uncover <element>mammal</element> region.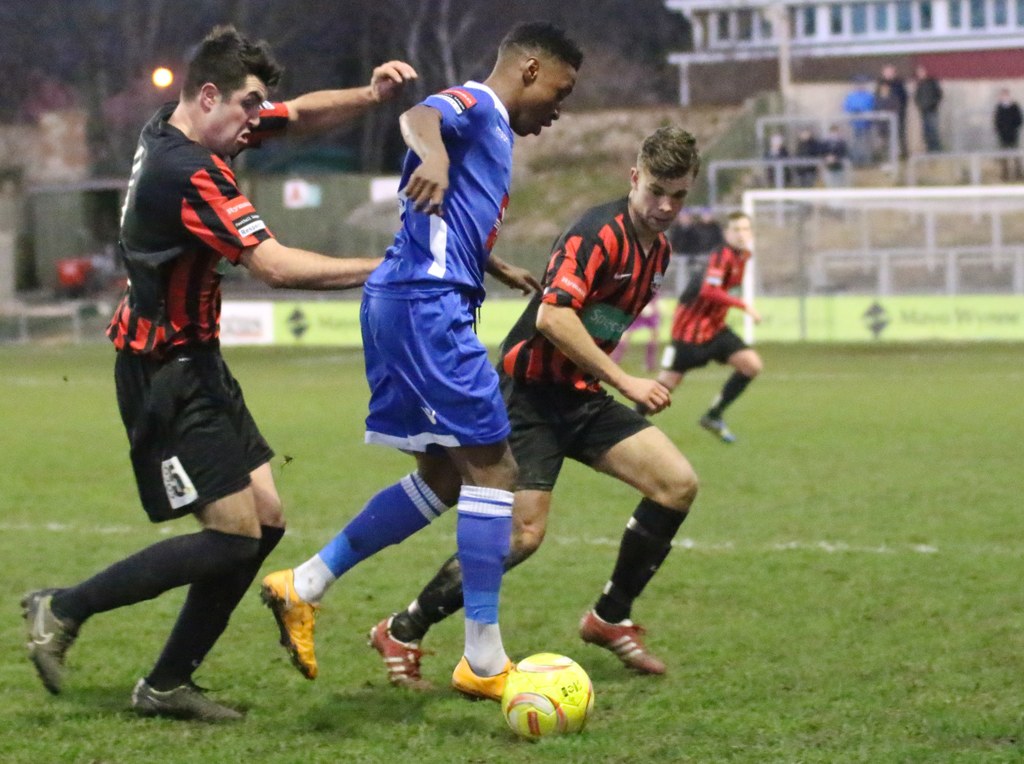
Uncovered: BBox(819, 123, 855, 182).
